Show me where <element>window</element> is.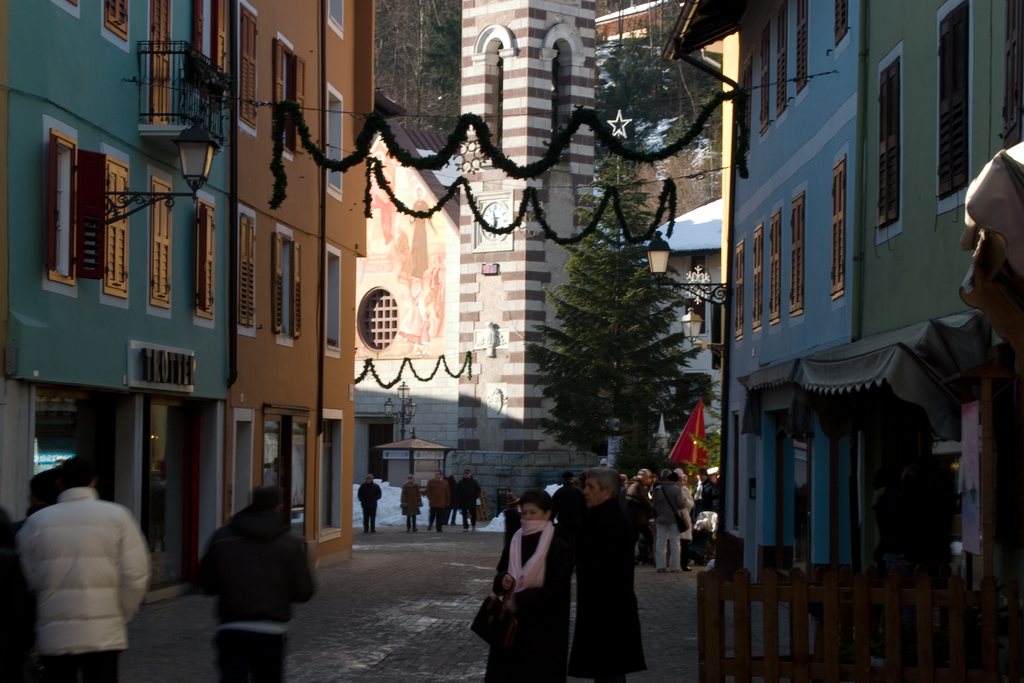
<element>window</element> is at detection(230, 408, 253, 520).
